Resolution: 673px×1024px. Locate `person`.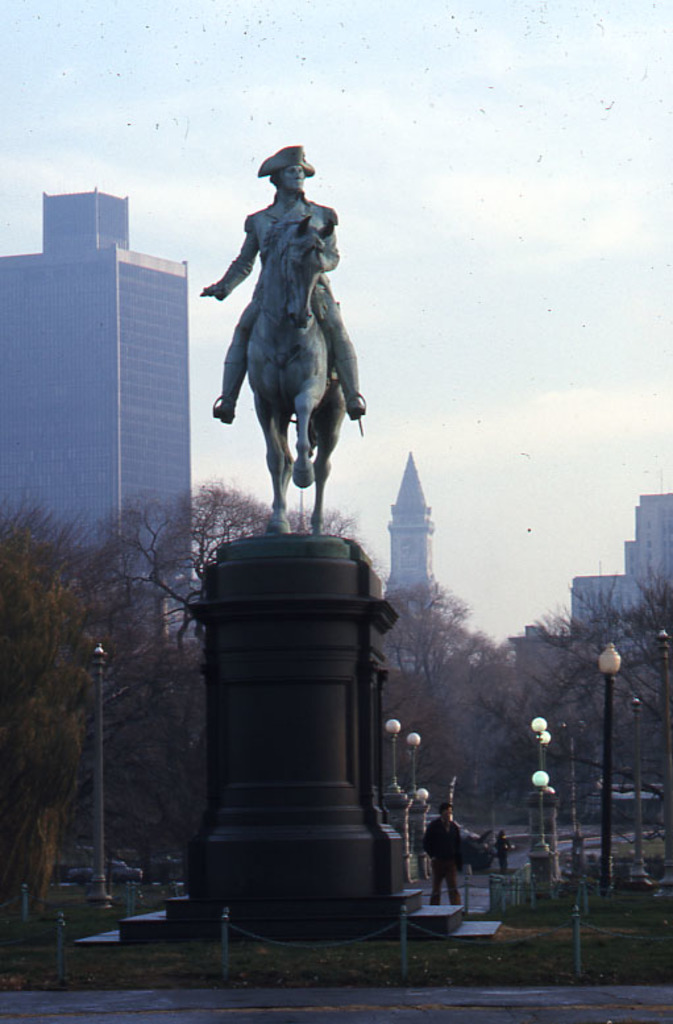
x1=415 y1=799 x2=475 y2=915.
